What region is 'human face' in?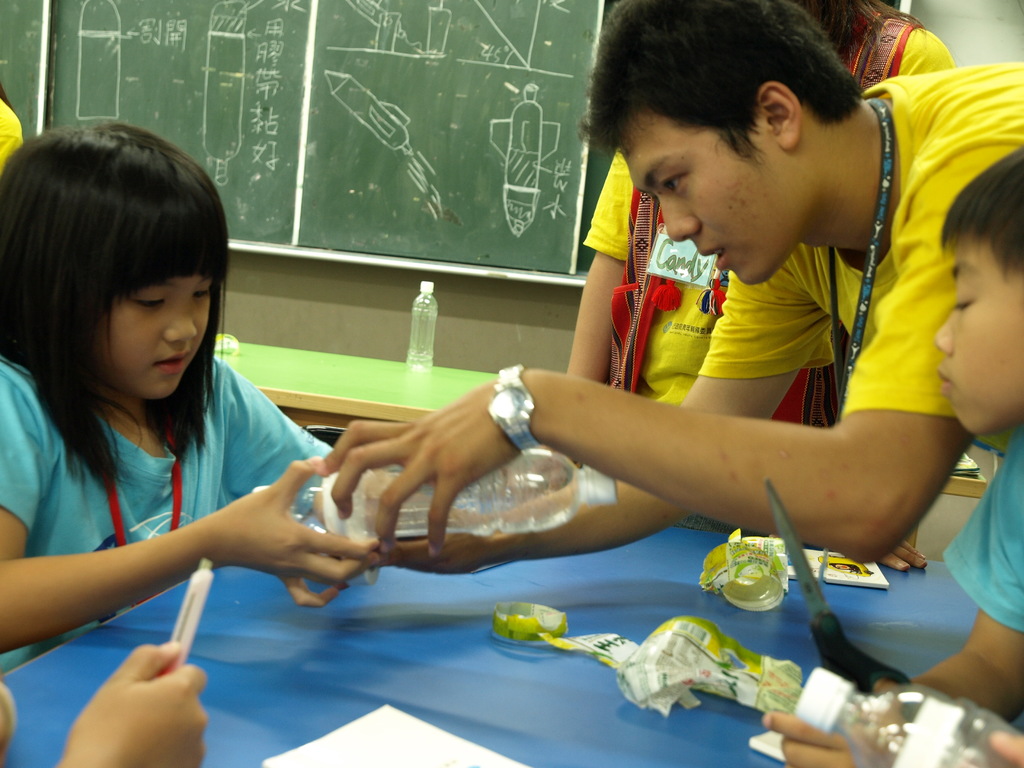
rect(101, 271, 214, 403).
